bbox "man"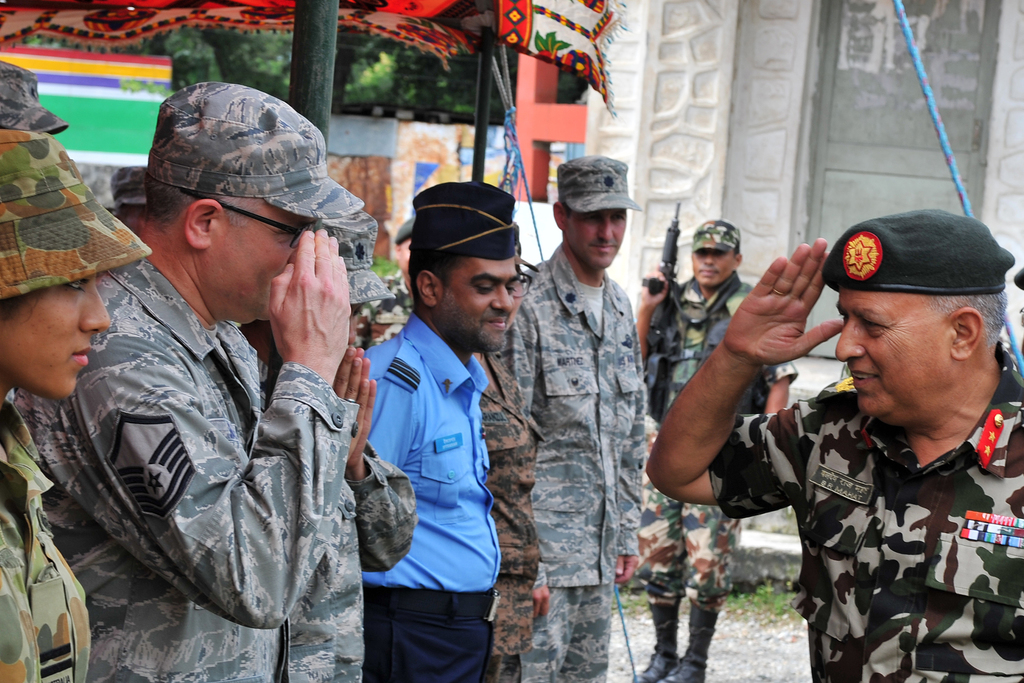
342, 173, 532, 682
